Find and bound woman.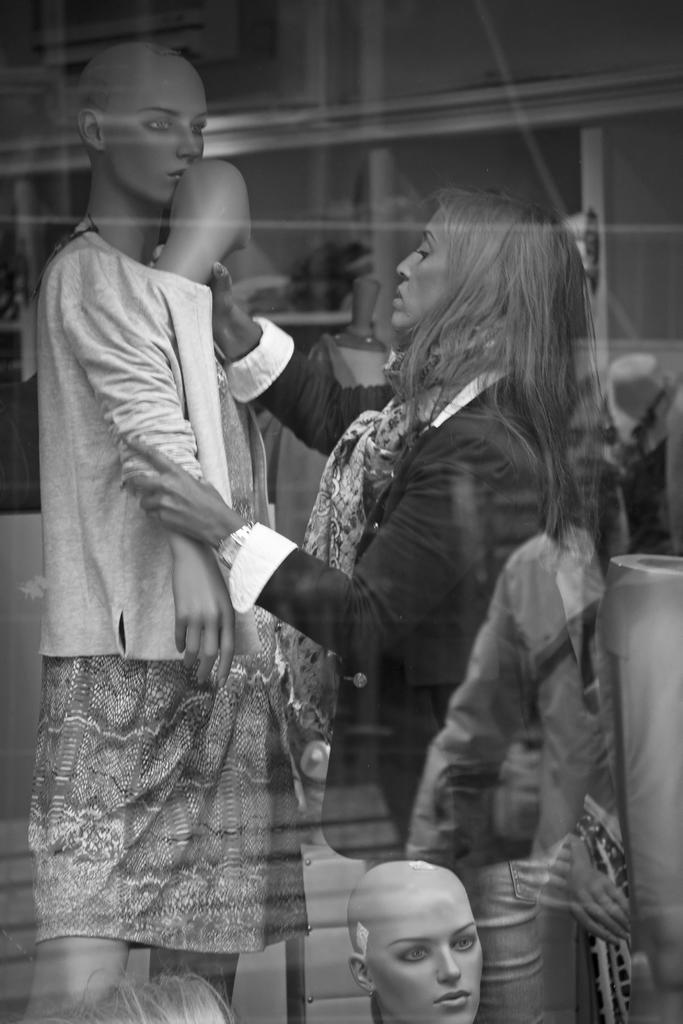
Bound: Rect(344, 854, 491, 1023).
